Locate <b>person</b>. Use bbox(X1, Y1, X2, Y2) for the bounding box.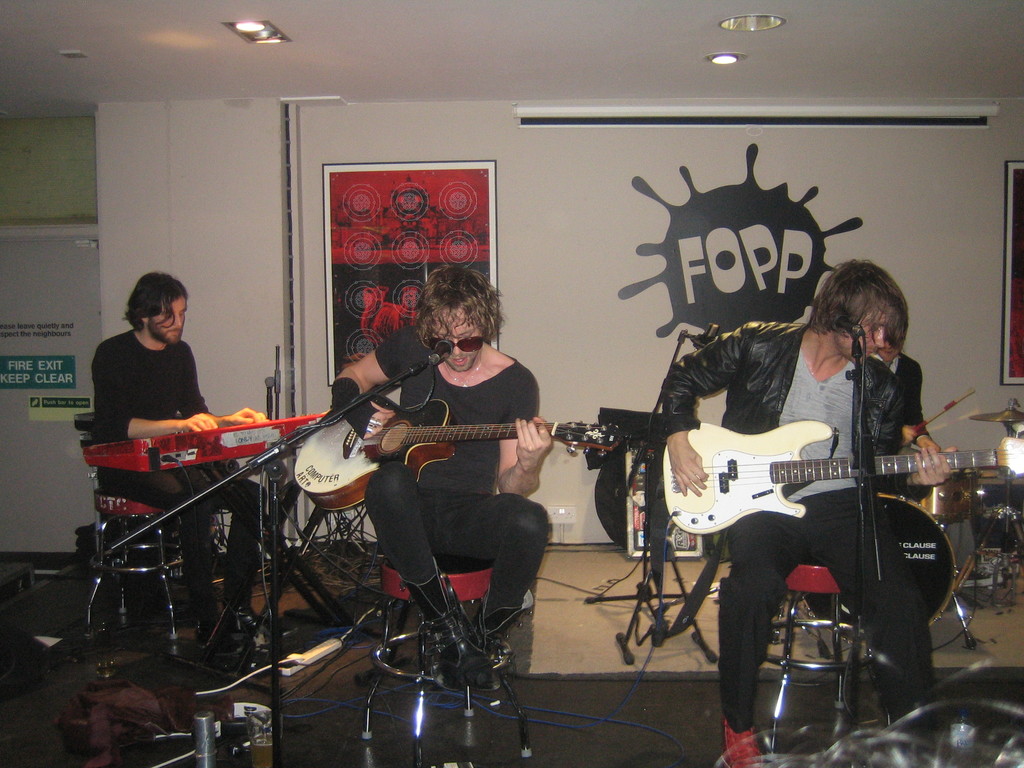
bbox(877, 319, 949, 458).
